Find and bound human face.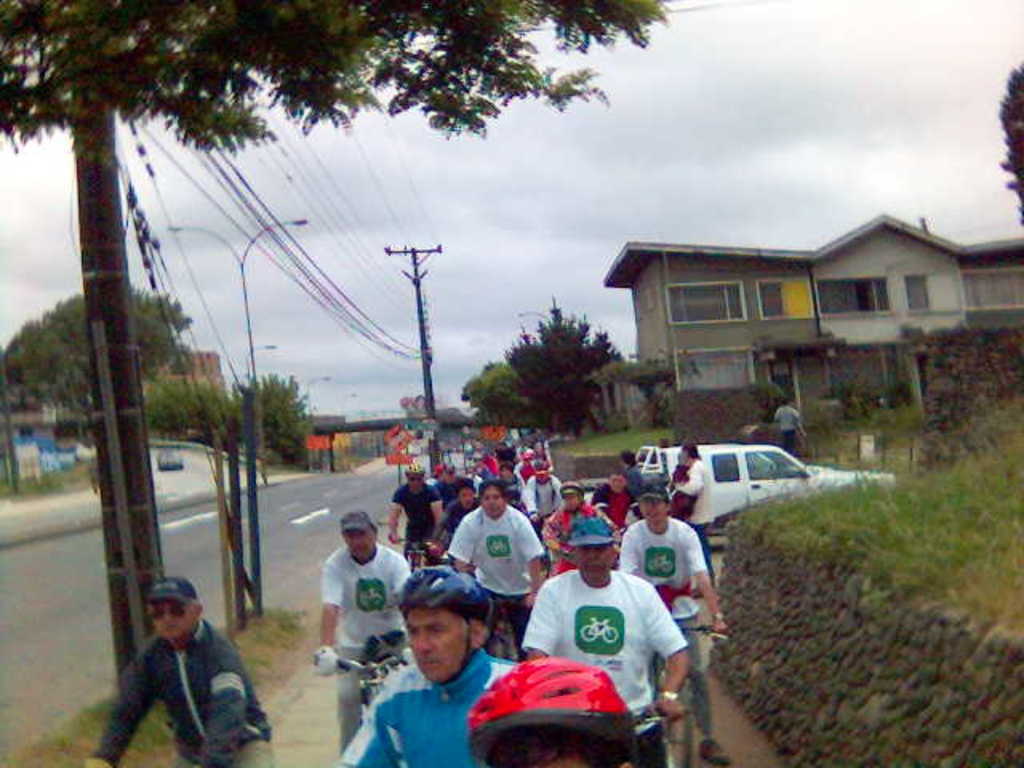
Bound: <region>152, 602, 190, 640</region>.
